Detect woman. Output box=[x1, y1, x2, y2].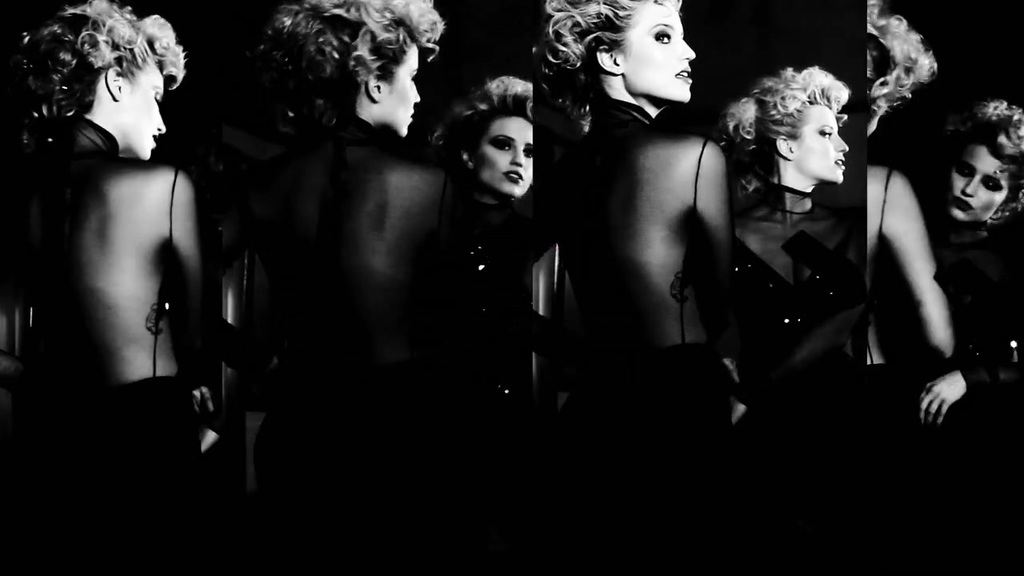
box=[258, 0, 477, 466].
